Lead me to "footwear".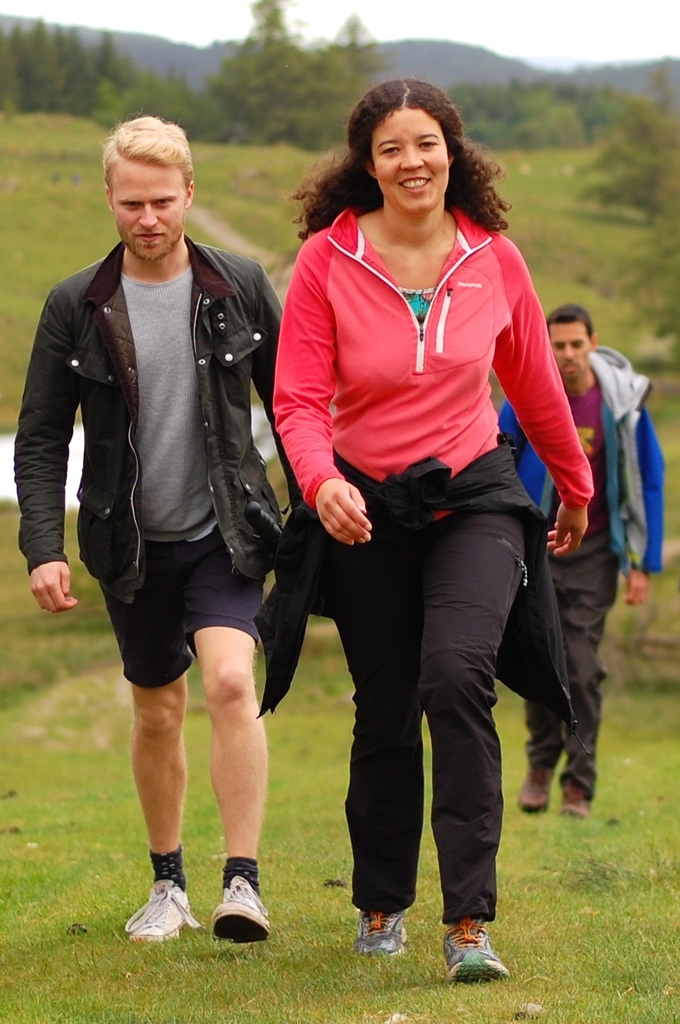
Lead to <bbox>445, 914, 509, 982</bbox>.
